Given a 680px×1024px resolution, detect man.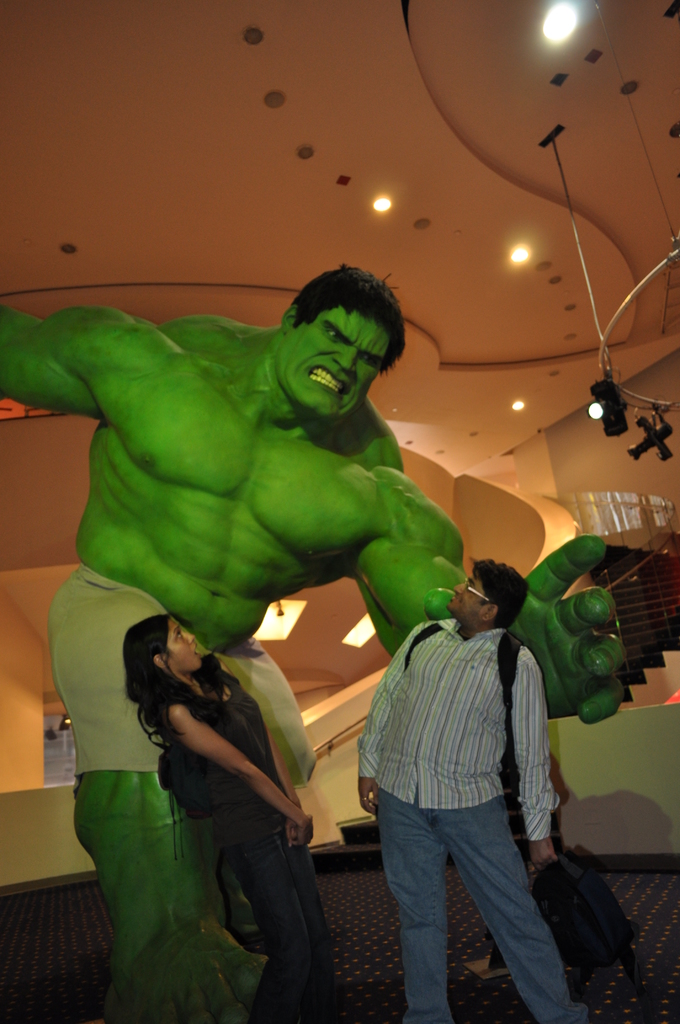
x1=349, y1=552, x2=583, y2=1007.
